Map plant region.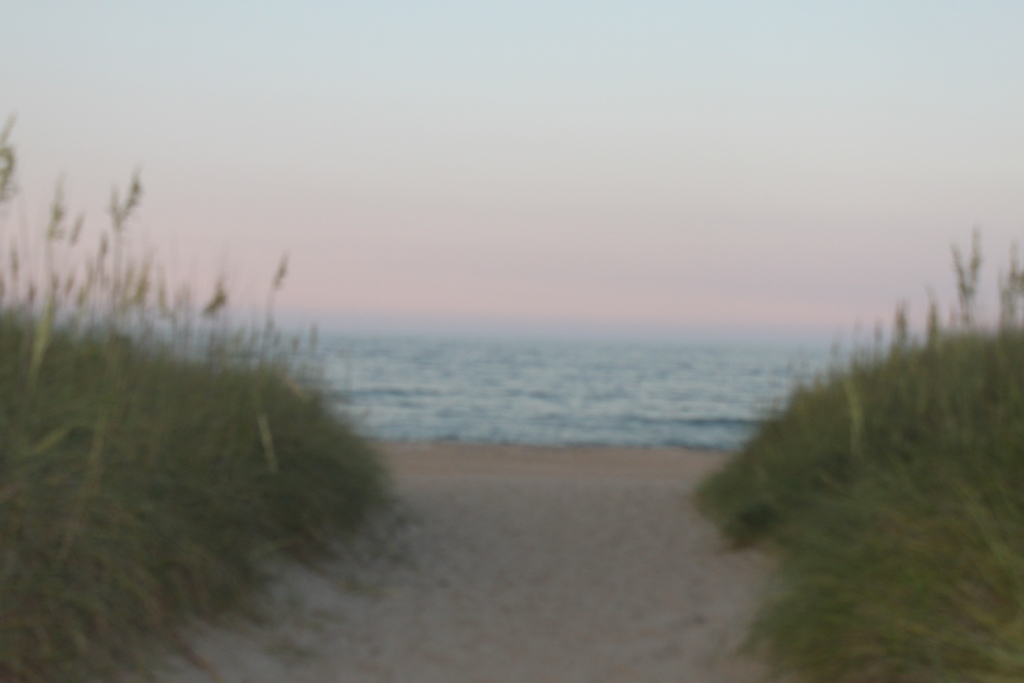
Mapped to <bbox>721, 243, 1011, 630</bbox>.
